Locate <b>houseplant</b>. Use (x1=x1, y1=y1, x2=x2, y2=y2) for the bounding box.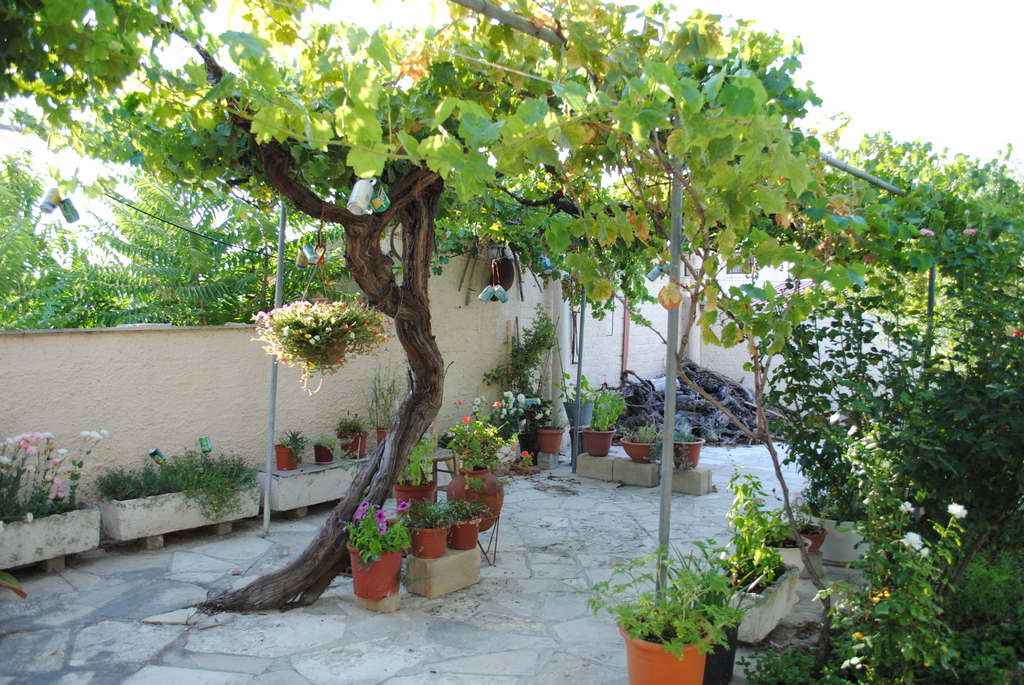
(x1=557, y1=328, x2=598, y2=428).
